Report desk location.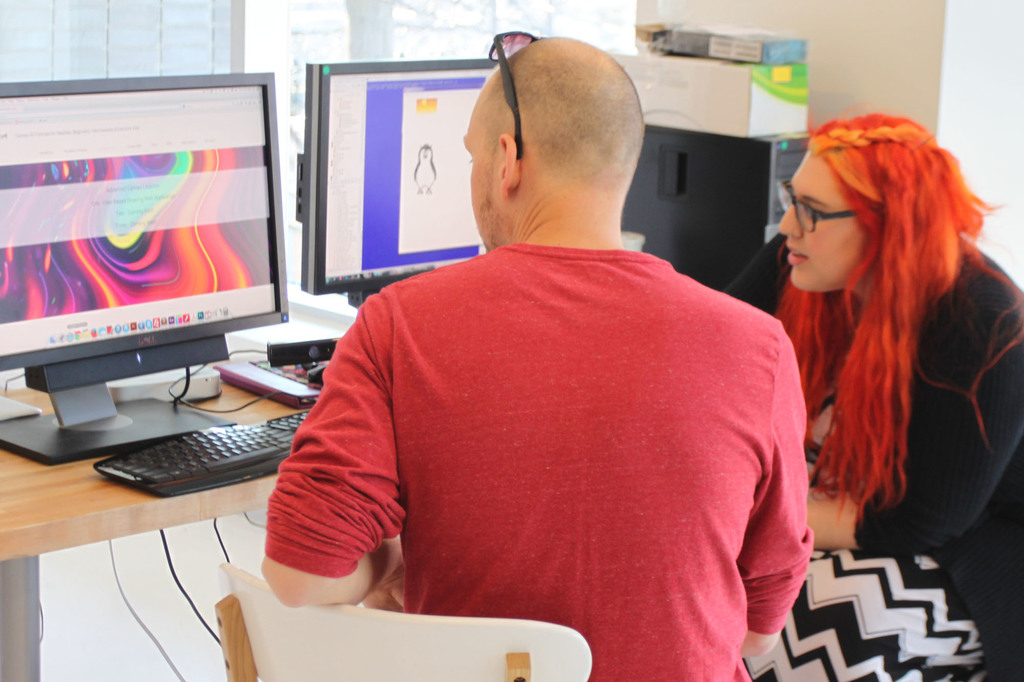
Report: <bbox>0, 336, 315, 681</bbox>.
